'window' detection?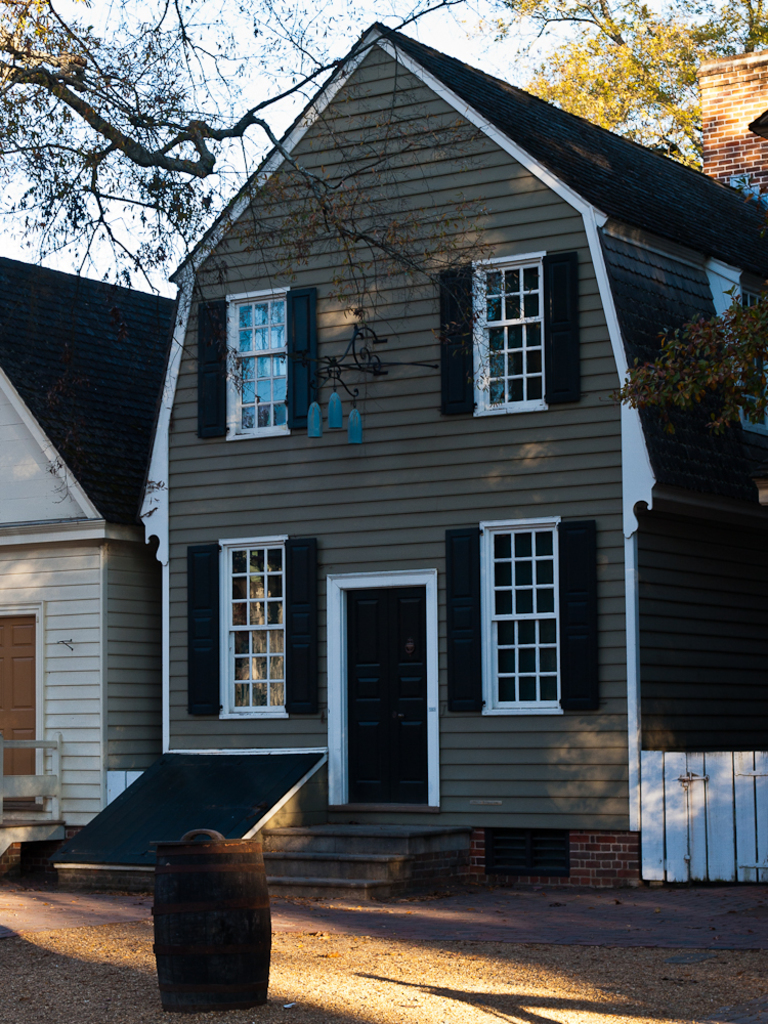
446:515:595:714
